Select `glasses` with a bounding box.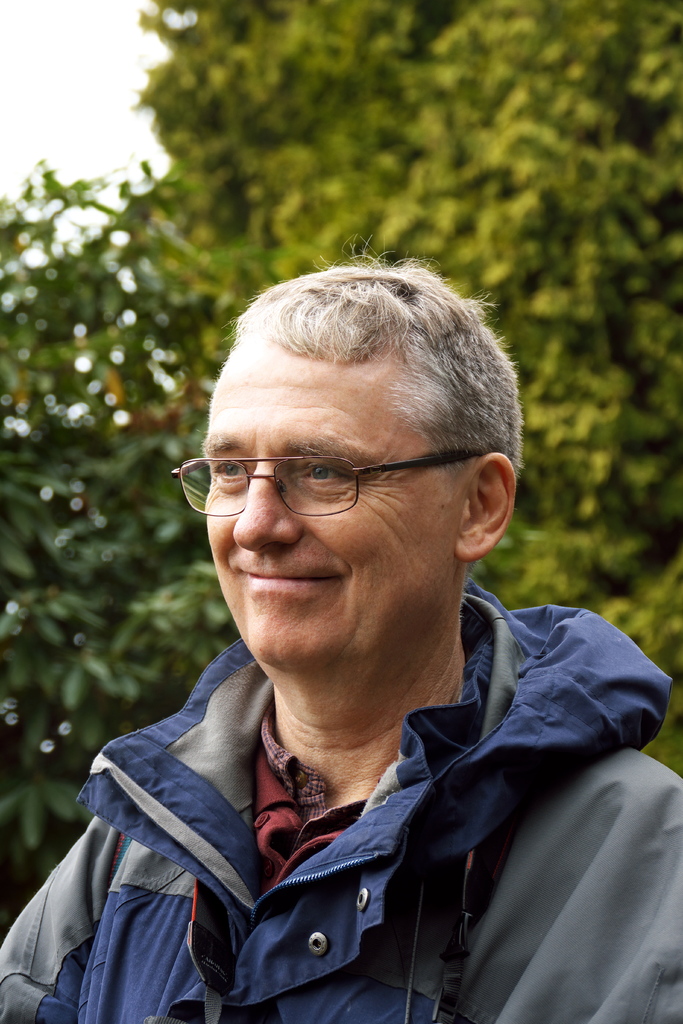
box=[164, 449, 486, 533].
